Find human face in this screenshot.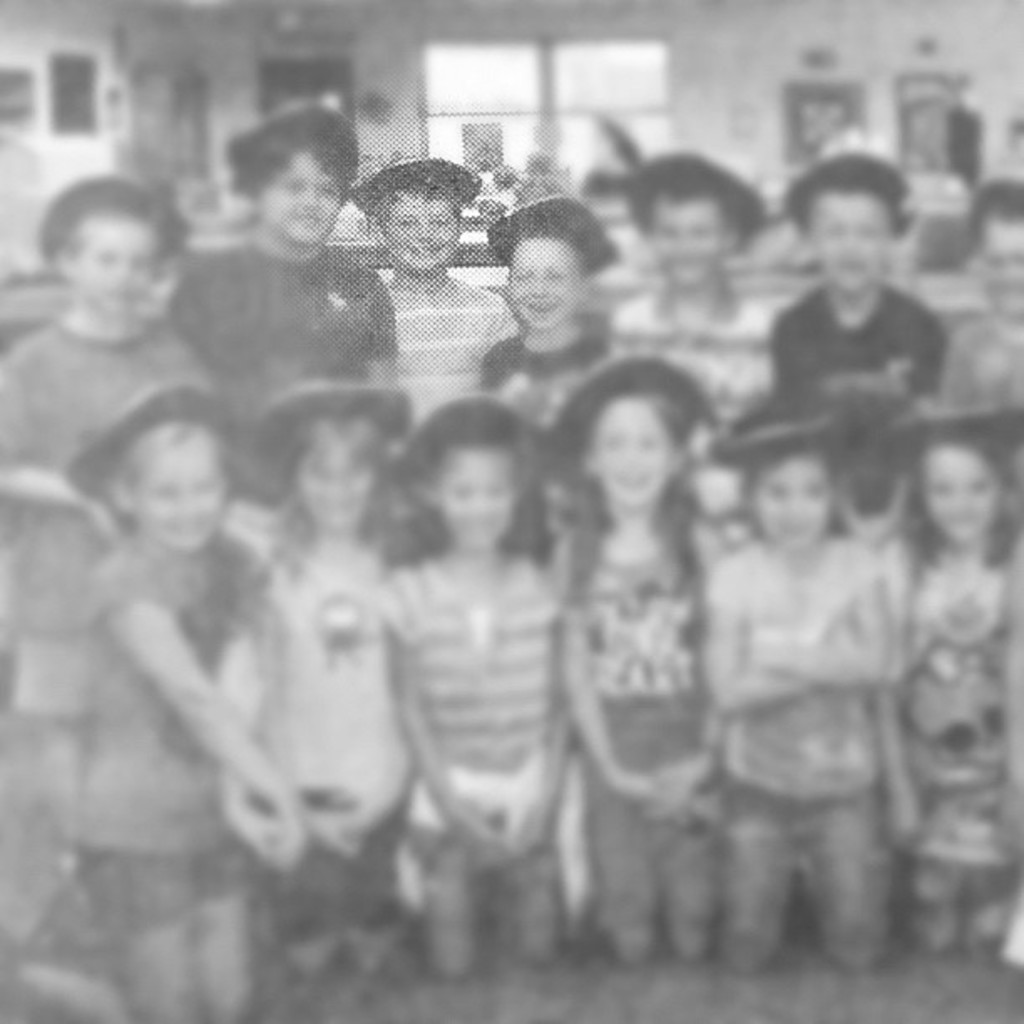
The bounding box for human face is [x1=80, y1=219, x2=154, y2=310].
